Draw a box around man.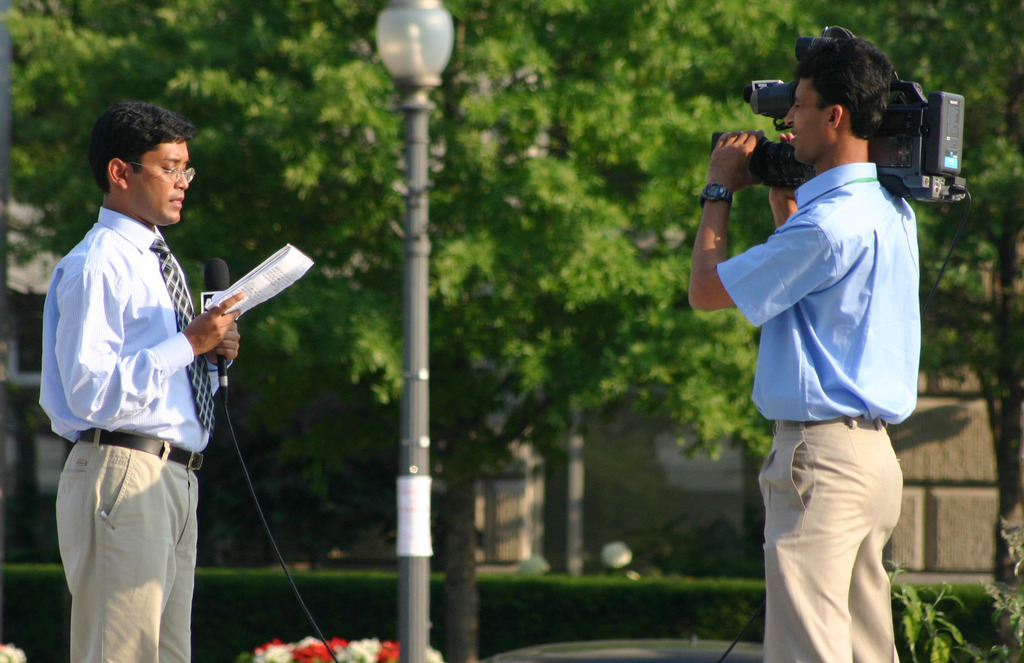
l=685, t=34, r=929, b=662.
